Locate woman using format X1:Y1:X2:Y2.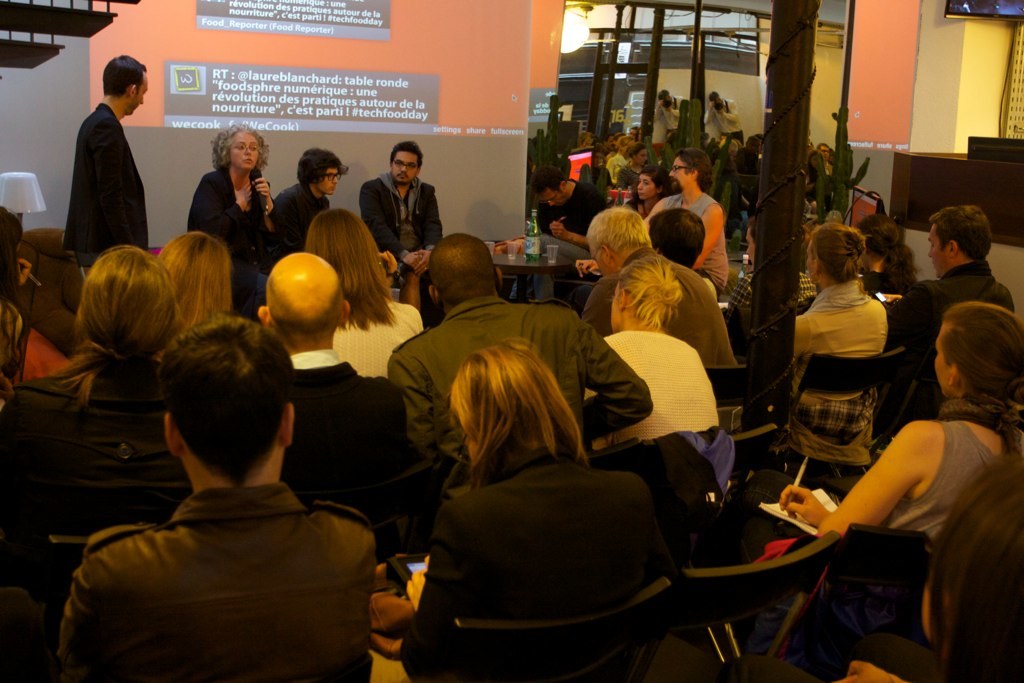
0:237:184:682.
